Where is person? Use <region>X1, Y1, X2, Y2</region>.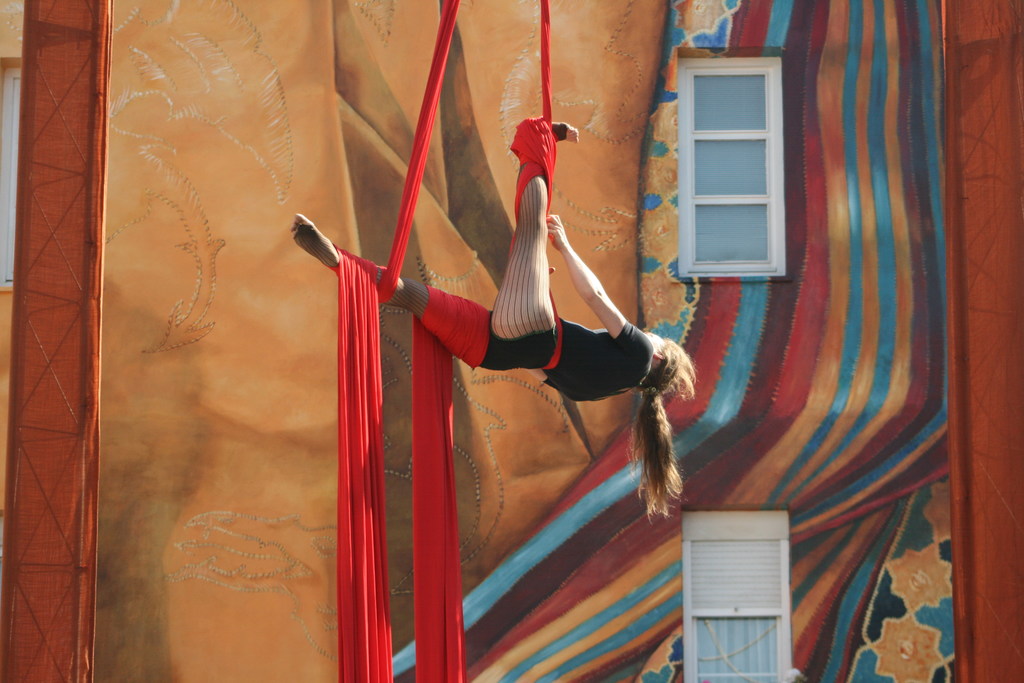
<region>286, 110, 692, 522</region>.
